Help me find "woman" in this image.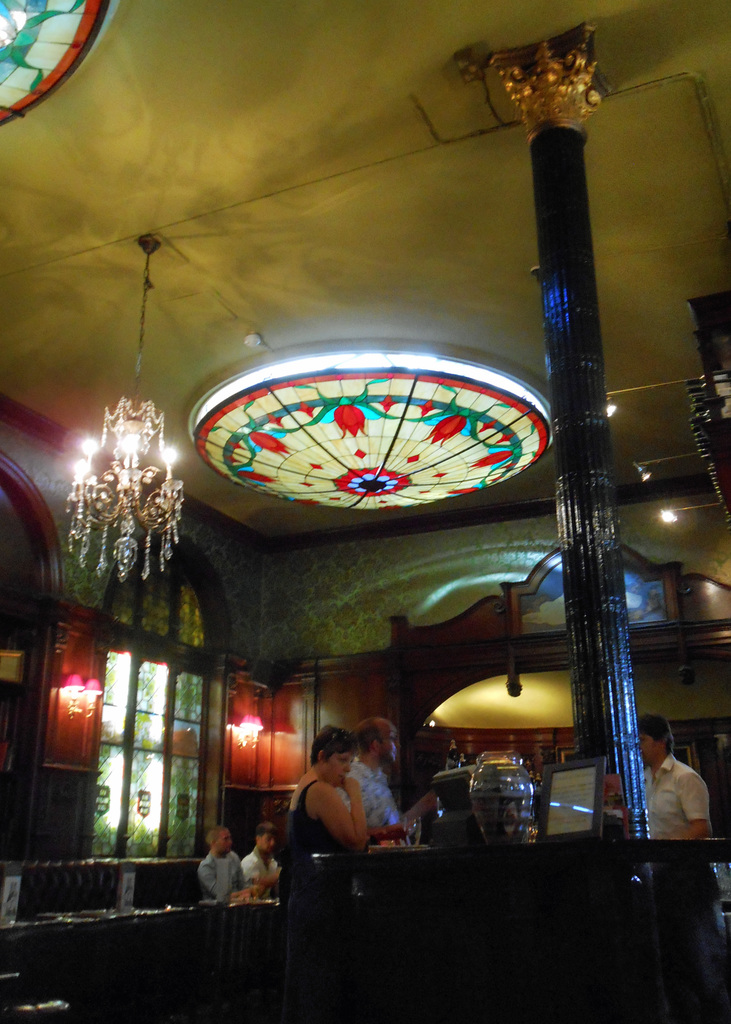
Found it: 282:722:367:1023.
